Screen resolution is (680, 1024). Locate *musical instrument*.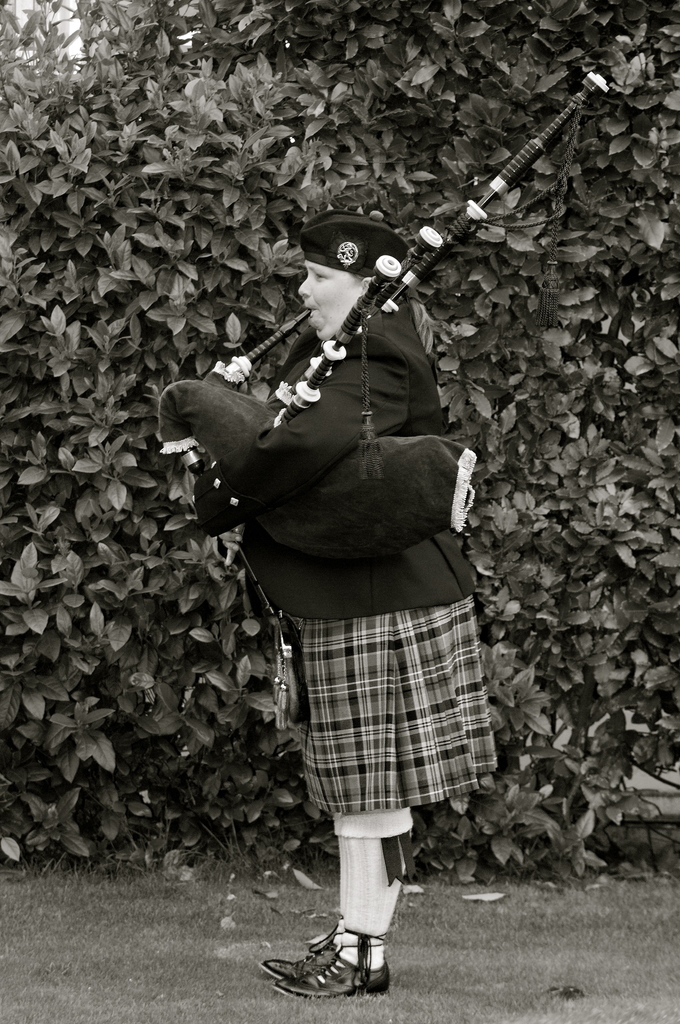
x1=163 y1=72 x2=587 y2=557.
